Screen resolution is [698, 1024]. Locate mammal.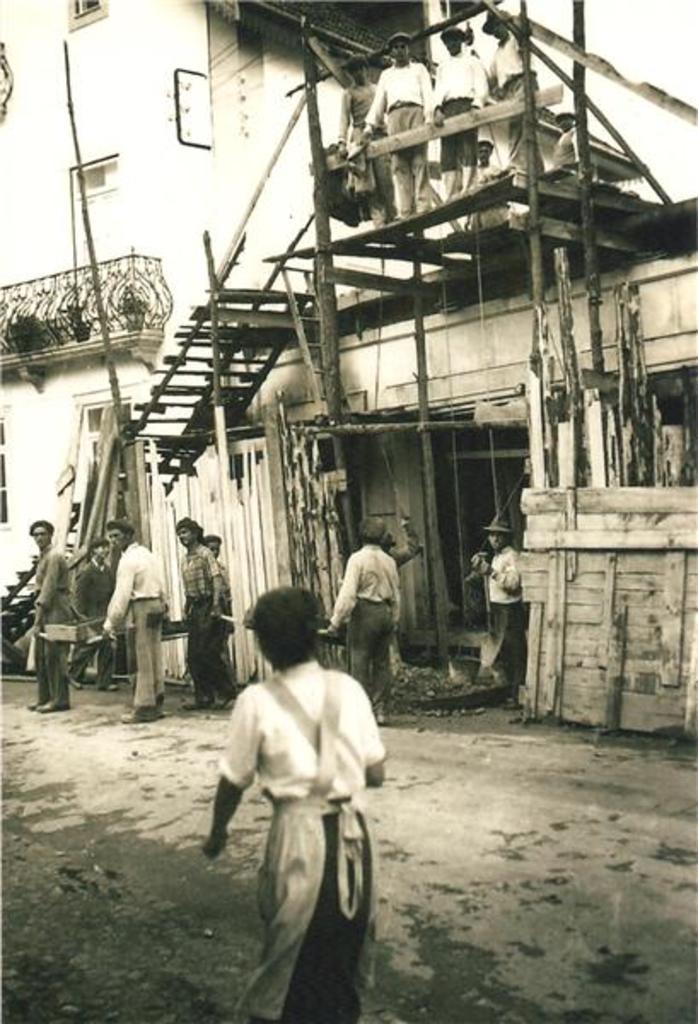
<region>338, 53, 389, 218</region>.
